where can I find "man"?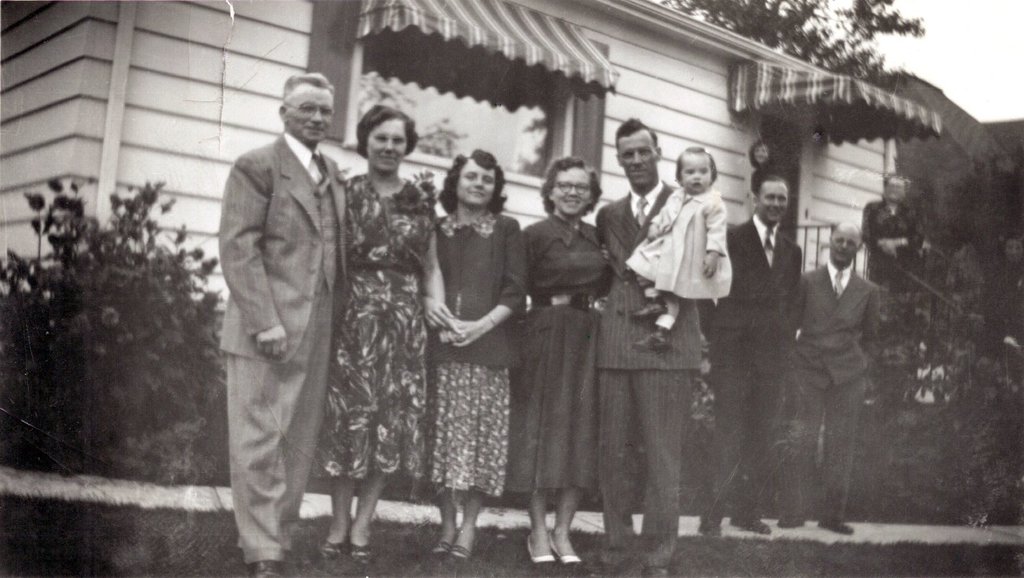
You can find it at detection(599, 115, 730, 577).
